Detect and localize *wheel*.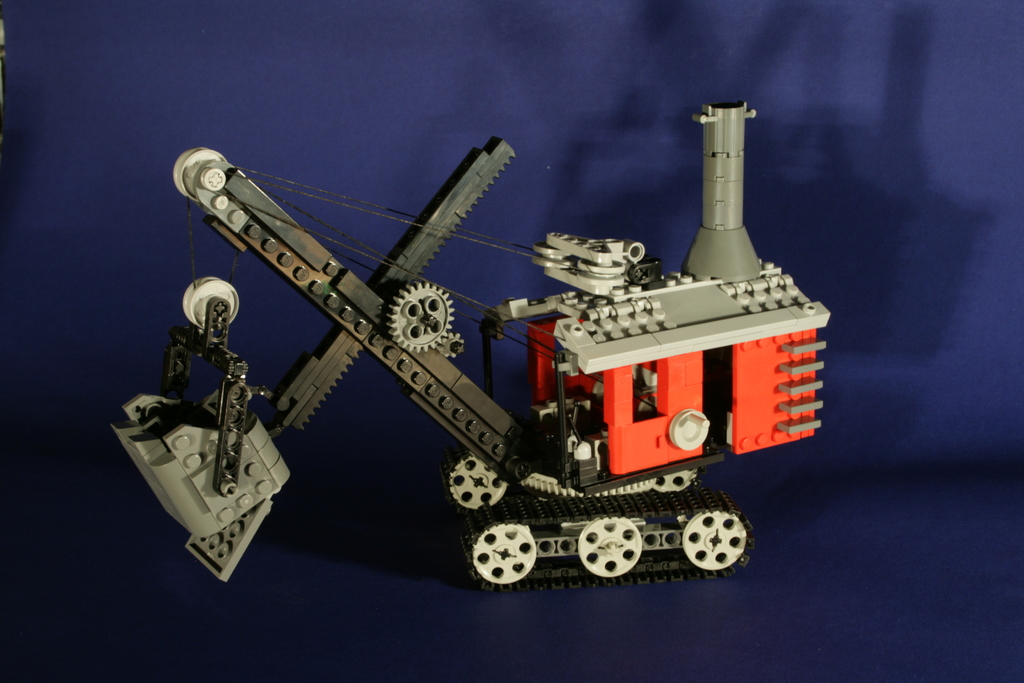
Localized at [left=645, top=471, right=696, bottom=498].
